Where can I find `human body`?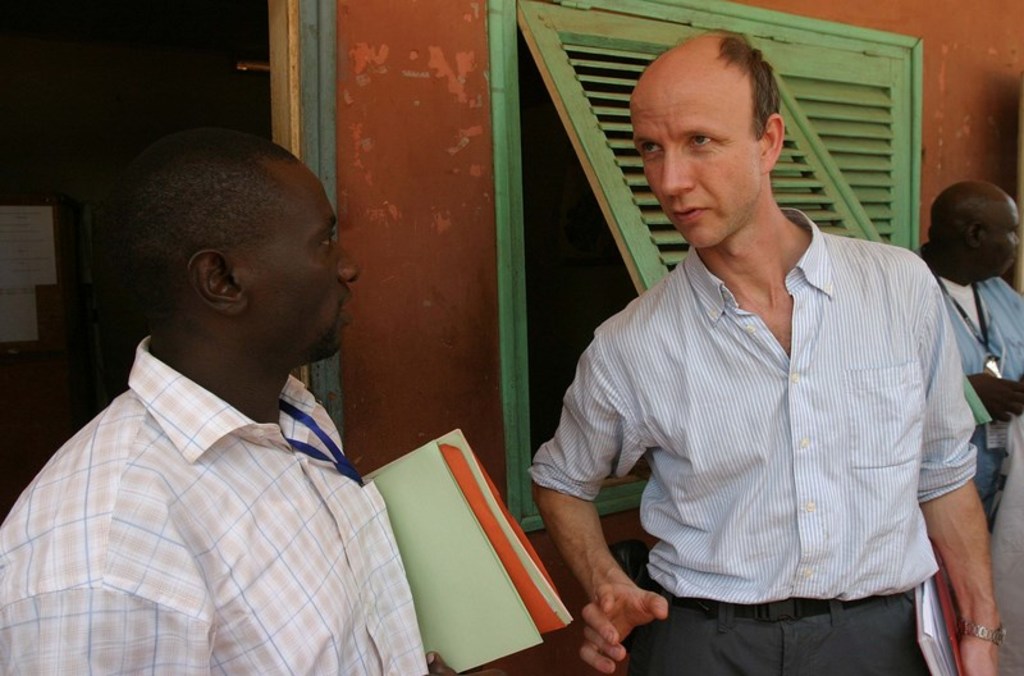
You can find it at detection(536, 46, 1009, 675).
